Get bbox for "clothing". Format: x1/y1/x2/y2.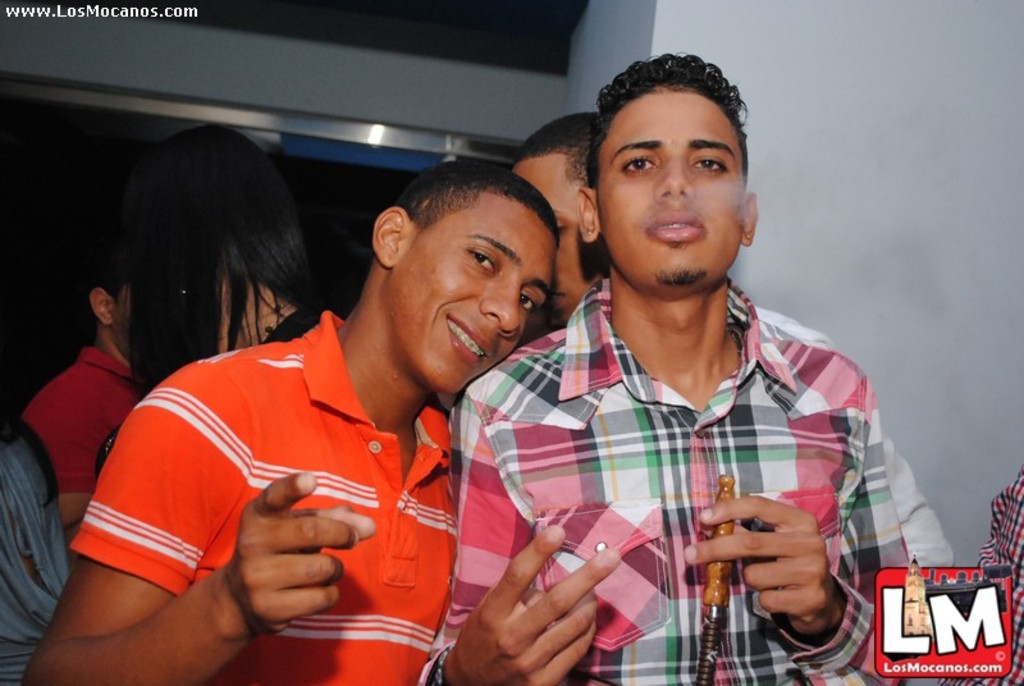
69/305/460/685.
